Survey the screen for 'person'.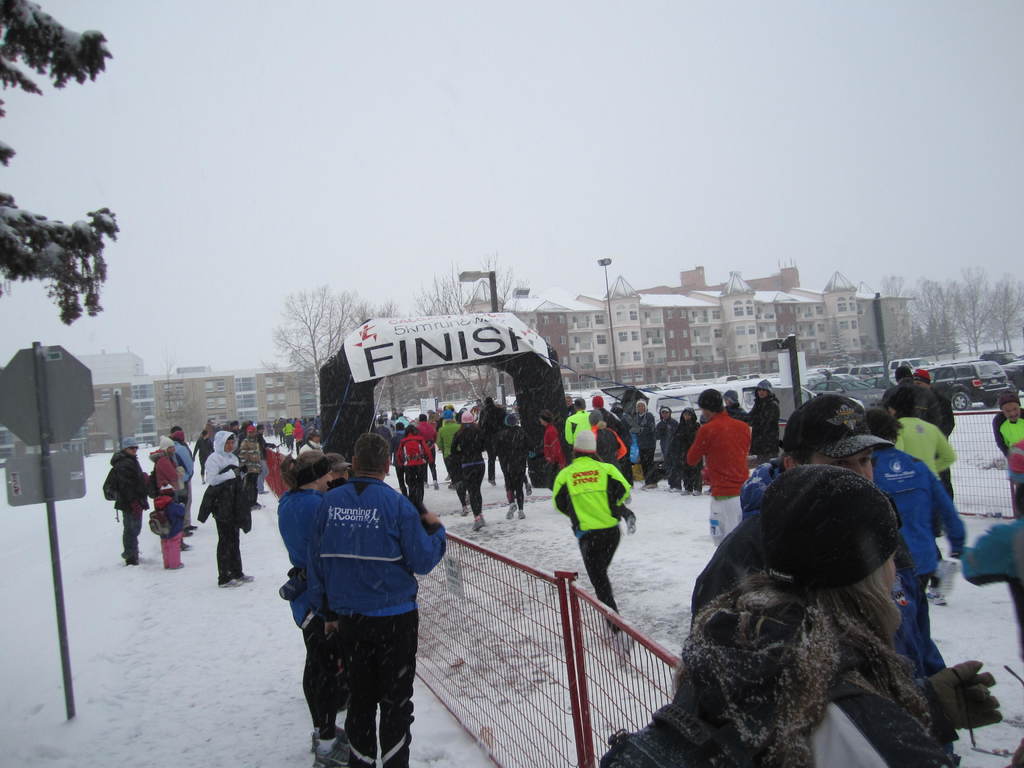
Survey found: pyautogui.locateOnScreen(780, 392, 897, 460).
